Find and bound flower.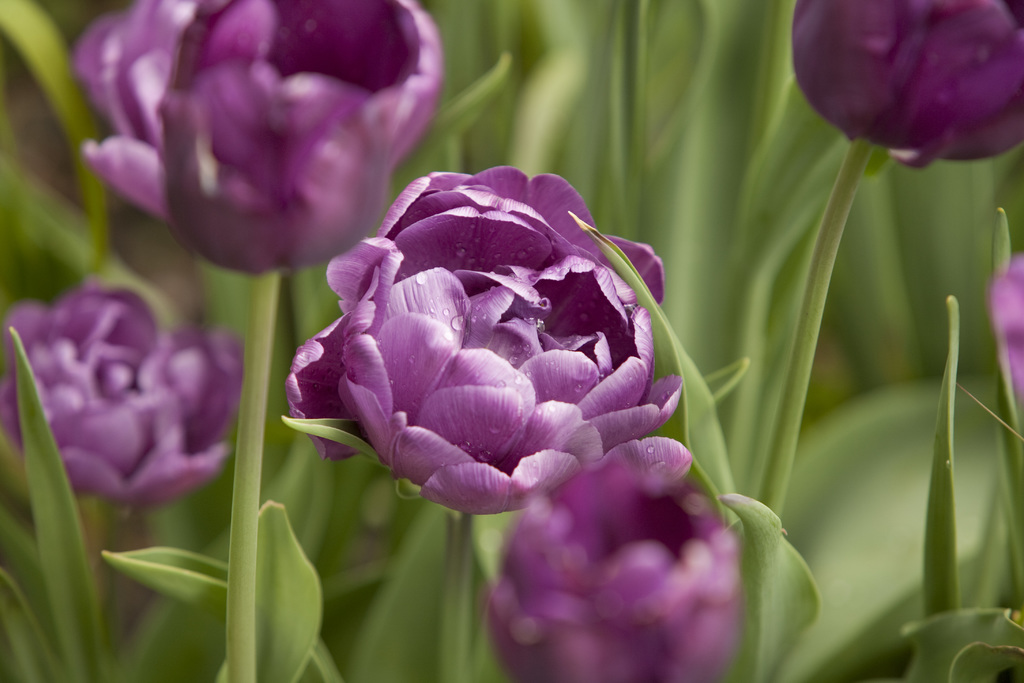
Bound: Rect(483, 438, 755, 682).
